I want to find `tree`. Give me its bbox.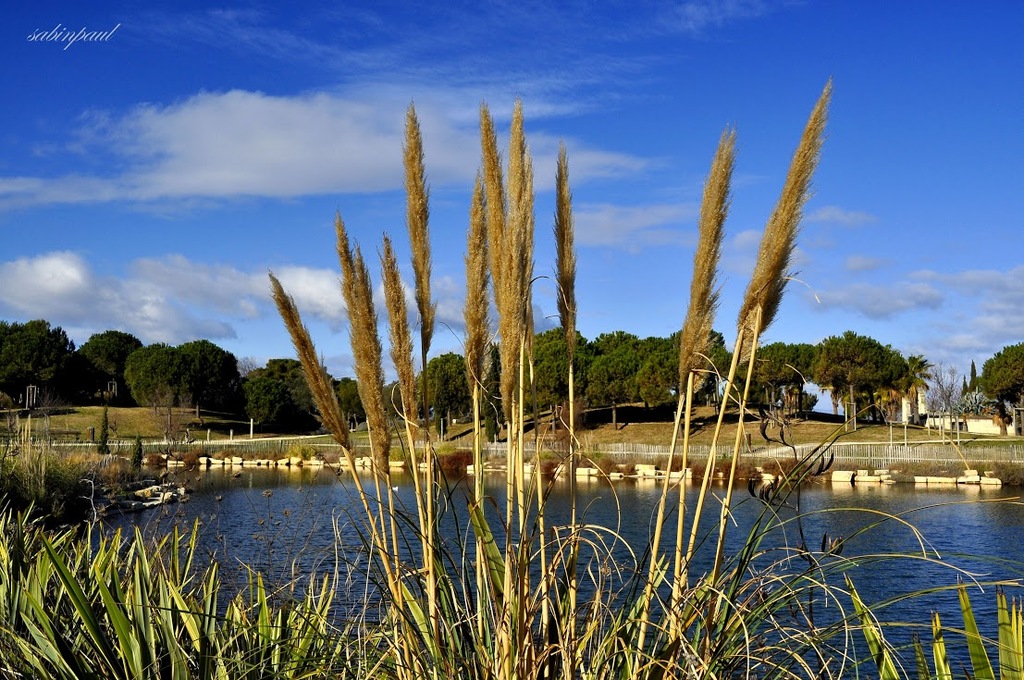
x1=115 y1=332 x2=200 y2=408.
